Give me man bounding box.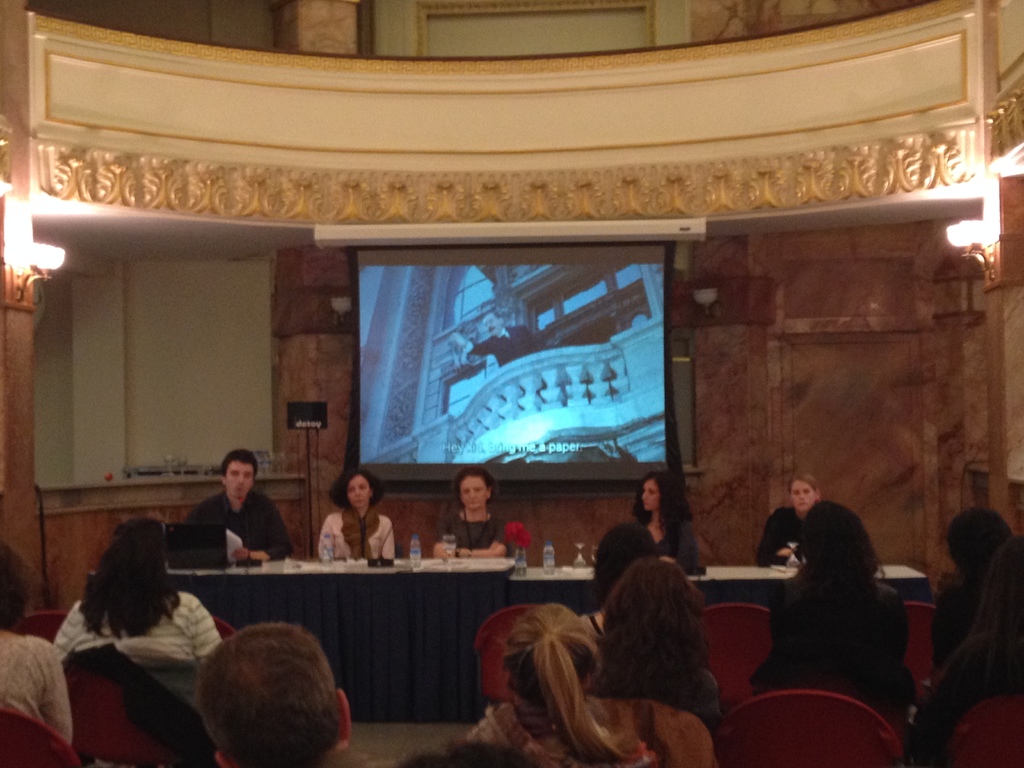
<box>195,622,368,767</box>.
